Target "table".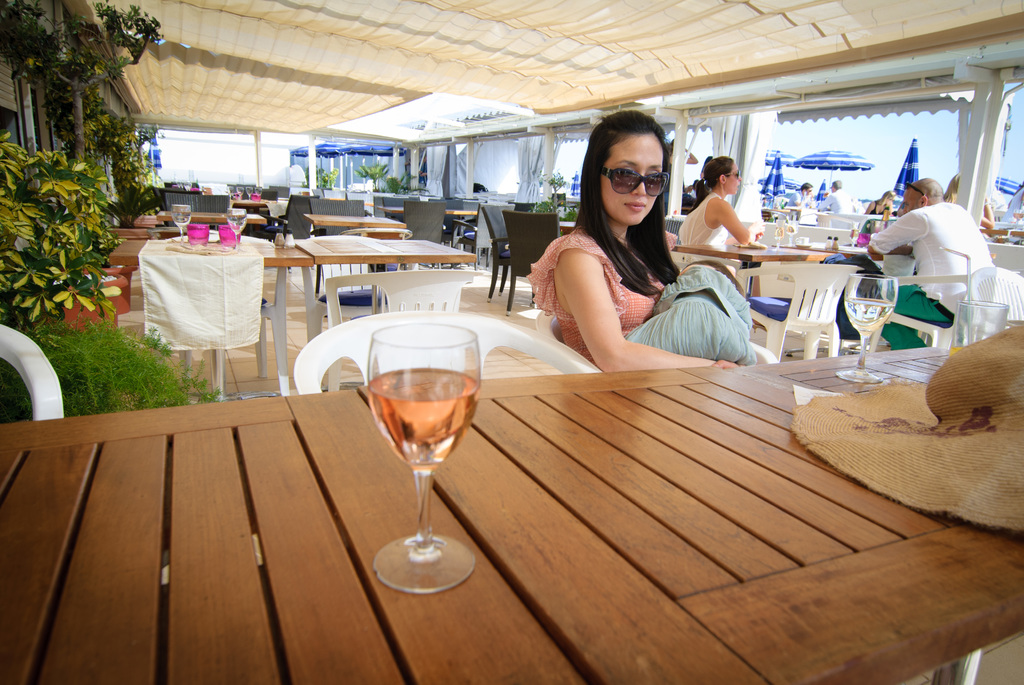
Target region: BBox(987, 231, 1023, 274).
